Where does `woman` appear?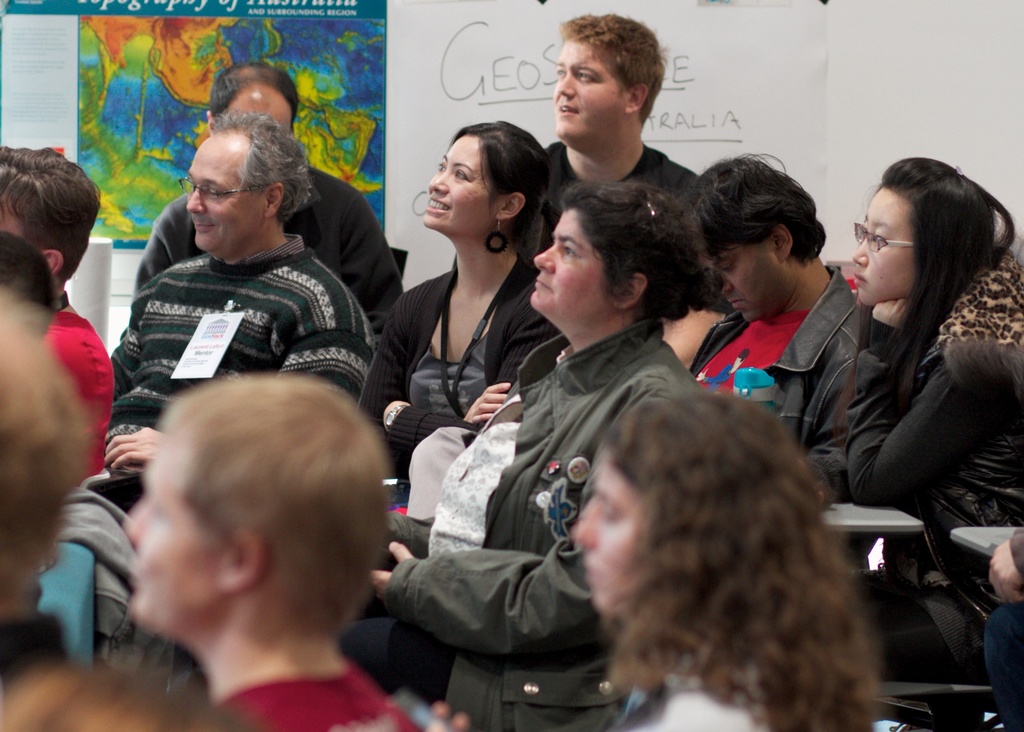
Appears at bbox(799, 161, 1014, 621).
